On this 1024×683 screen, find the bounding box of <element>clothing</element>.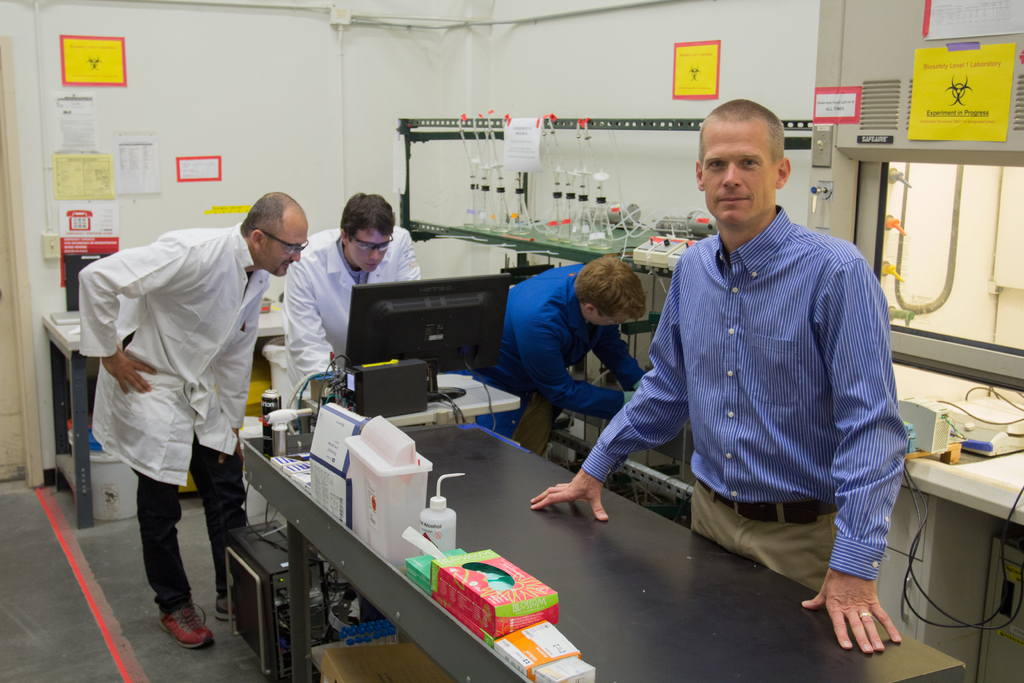
Bounding box: [left=595, top=180, right=923, bottom=609].
